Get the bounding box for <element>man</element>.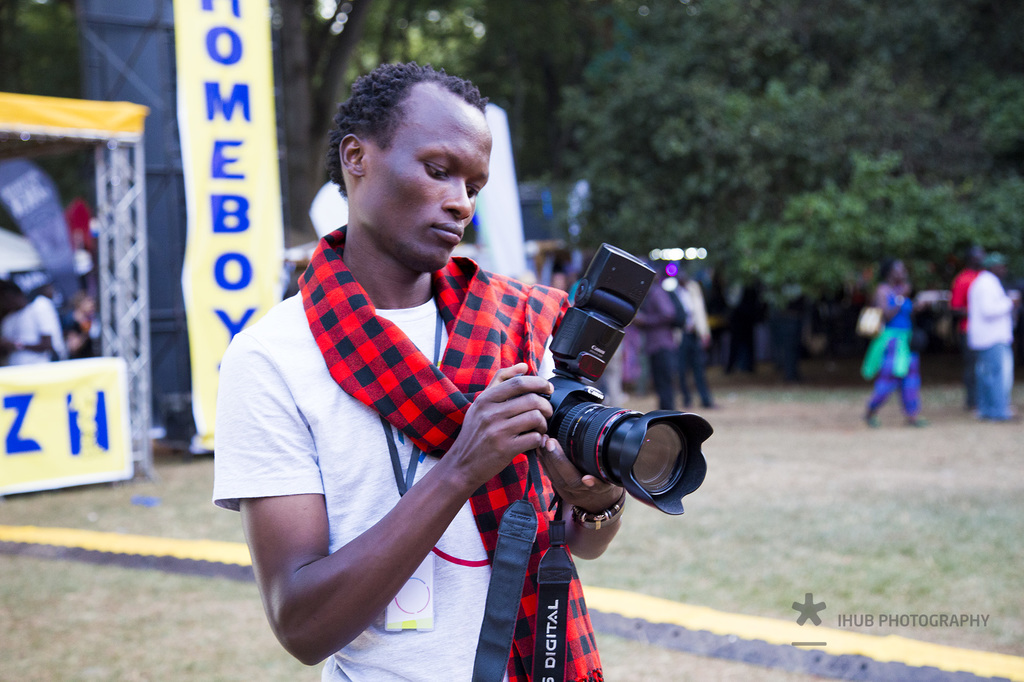
(196, 49, 617, 681).
